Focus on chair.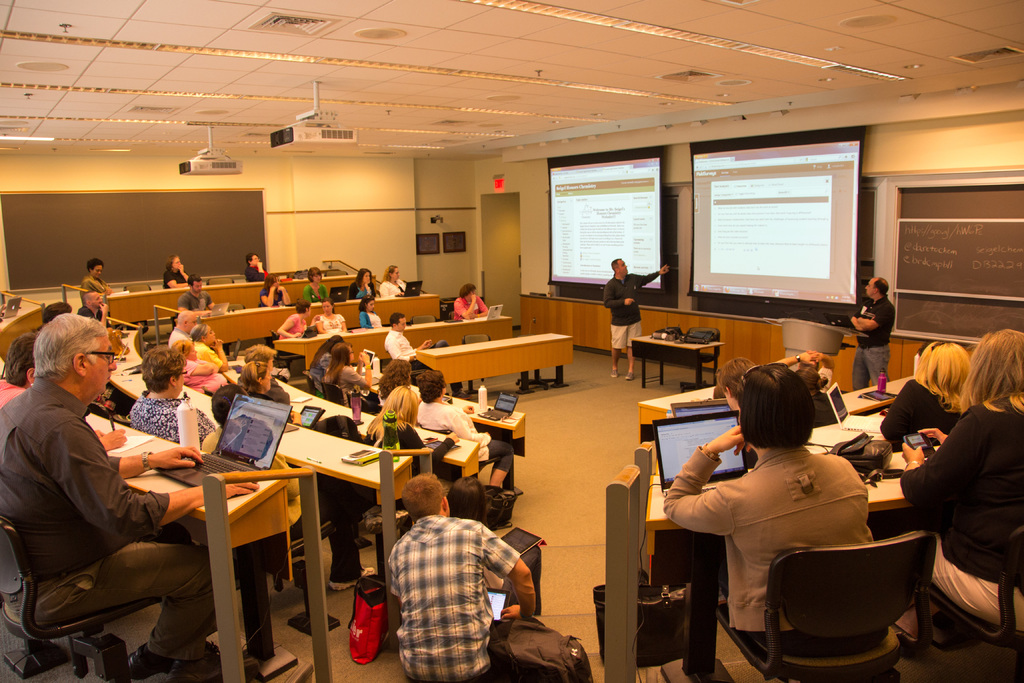
Focused at locate(923, 519, 1023, 679).
